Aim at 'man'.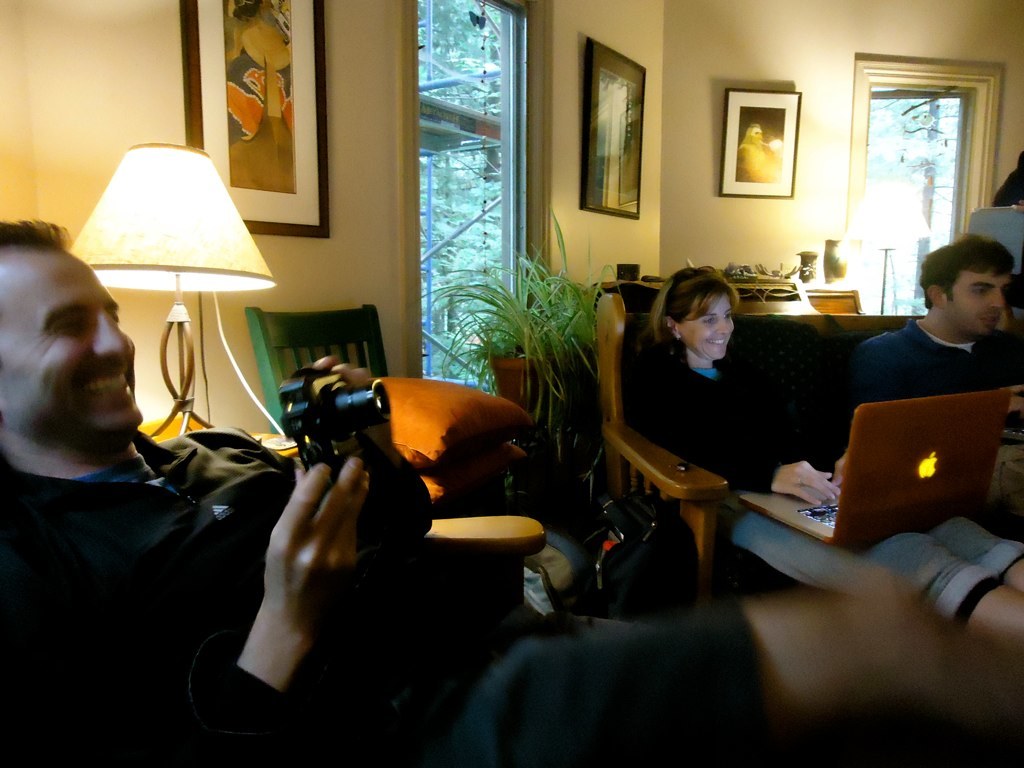
Aimed at 6:218:426:767.
